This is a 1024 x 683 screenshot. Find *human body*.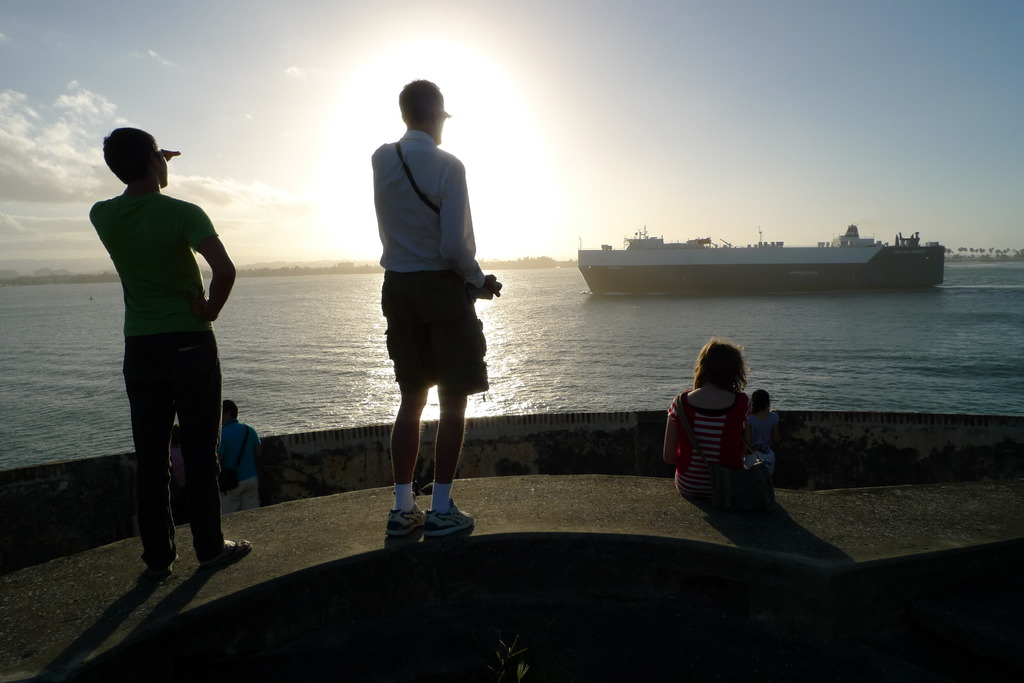
Bounding box: pyautogui.locateOnScreen(365, 78, 493, 548).
